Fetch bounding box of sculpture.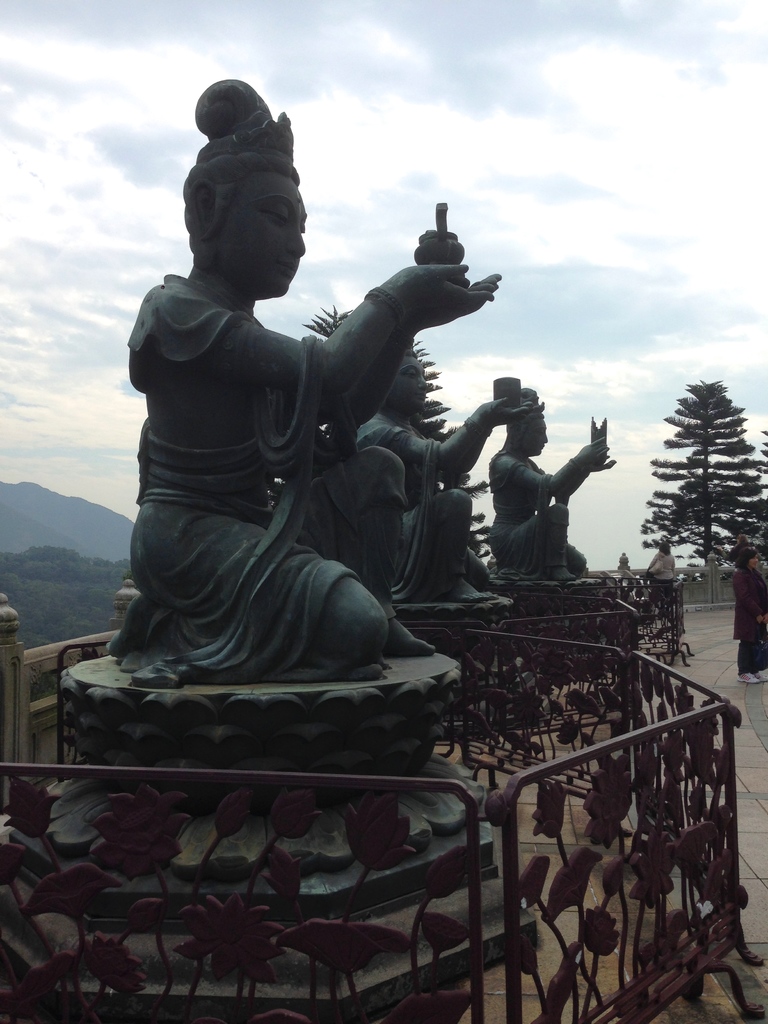
Bbox: <region>472, 366, 603, 588</region>.
